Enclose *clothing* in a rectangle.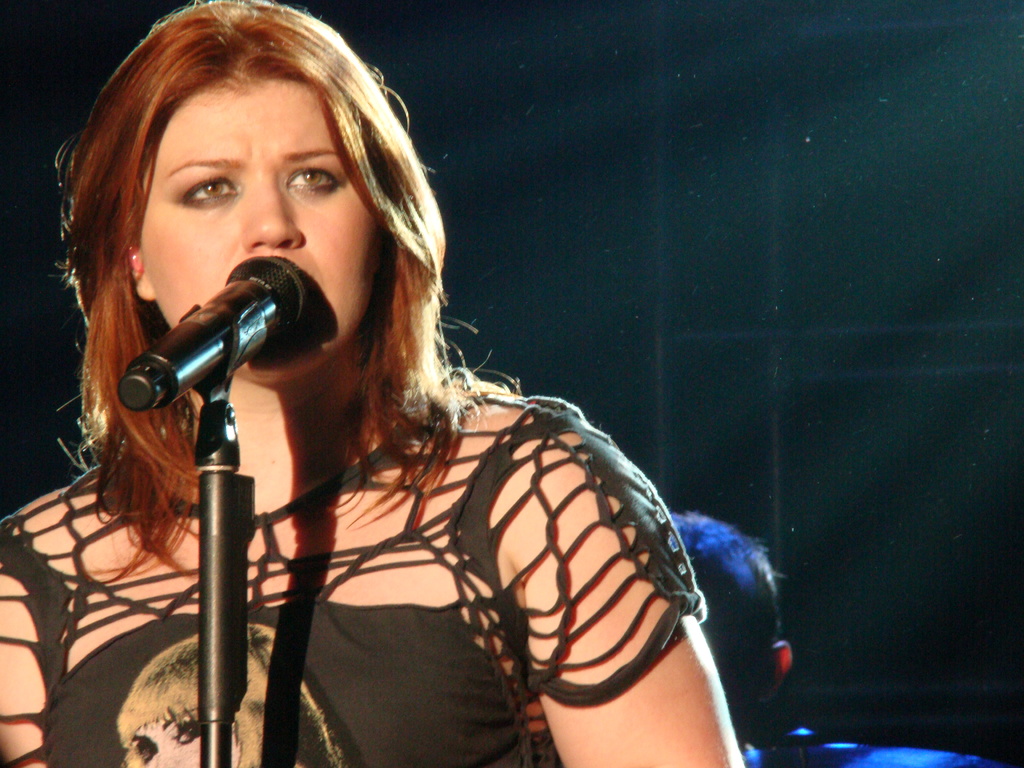
region(0, 368, 703, 767).
